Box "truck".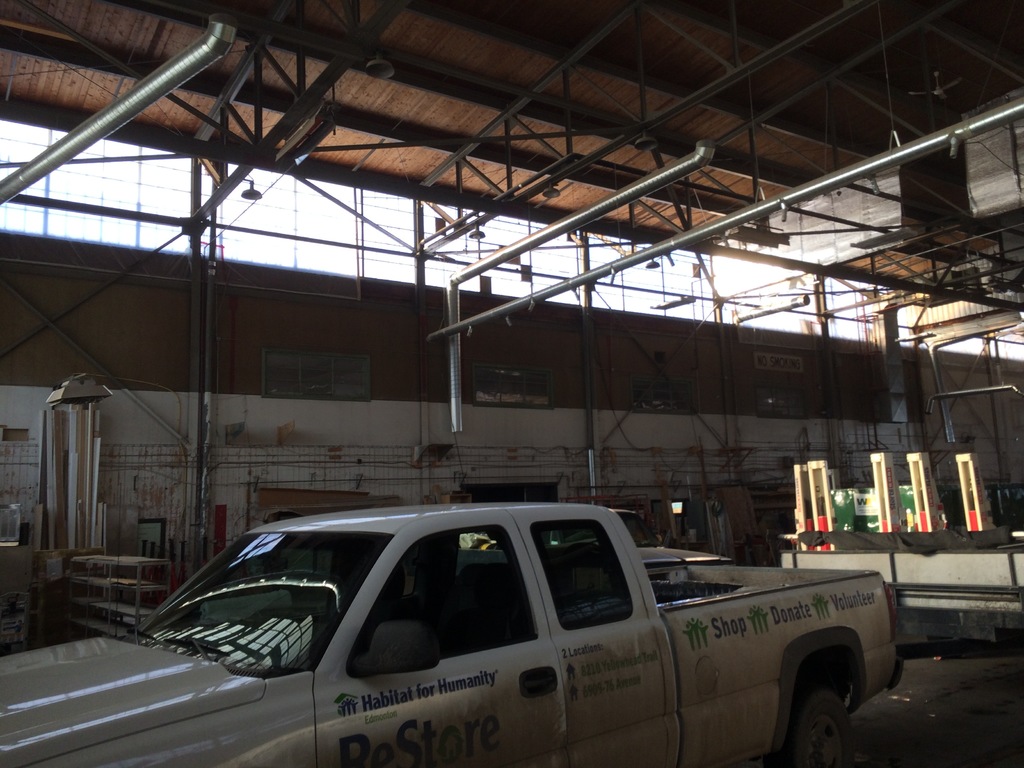
{"left": 8, "top": 509, "right": 929, "bottom": 767}.
